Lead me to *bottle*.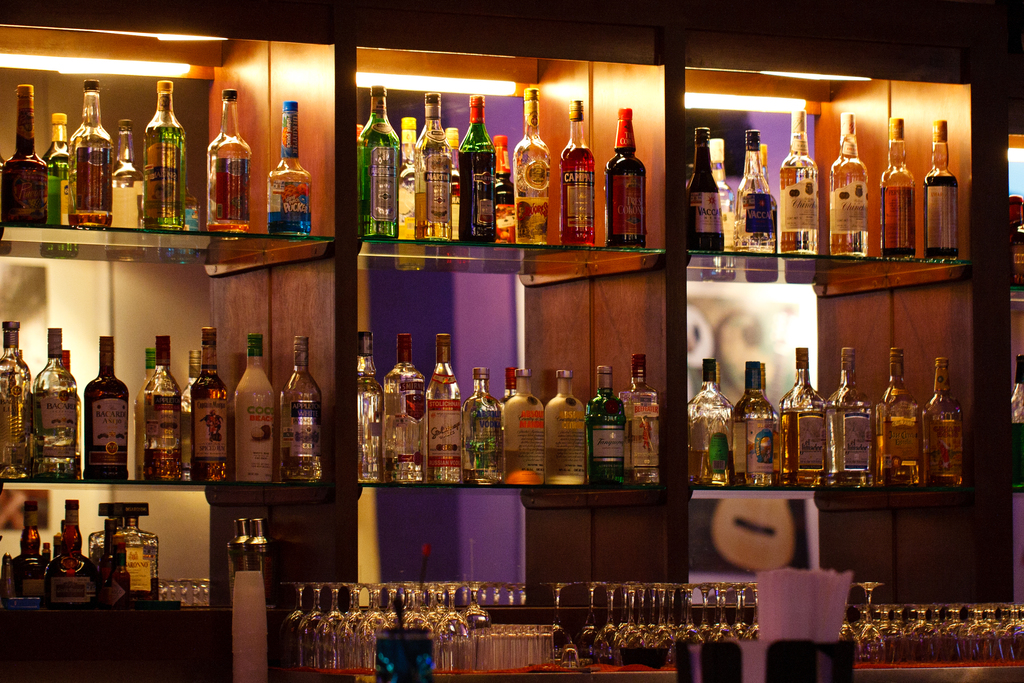
Lead to locate(26, 326, 79, 477).
